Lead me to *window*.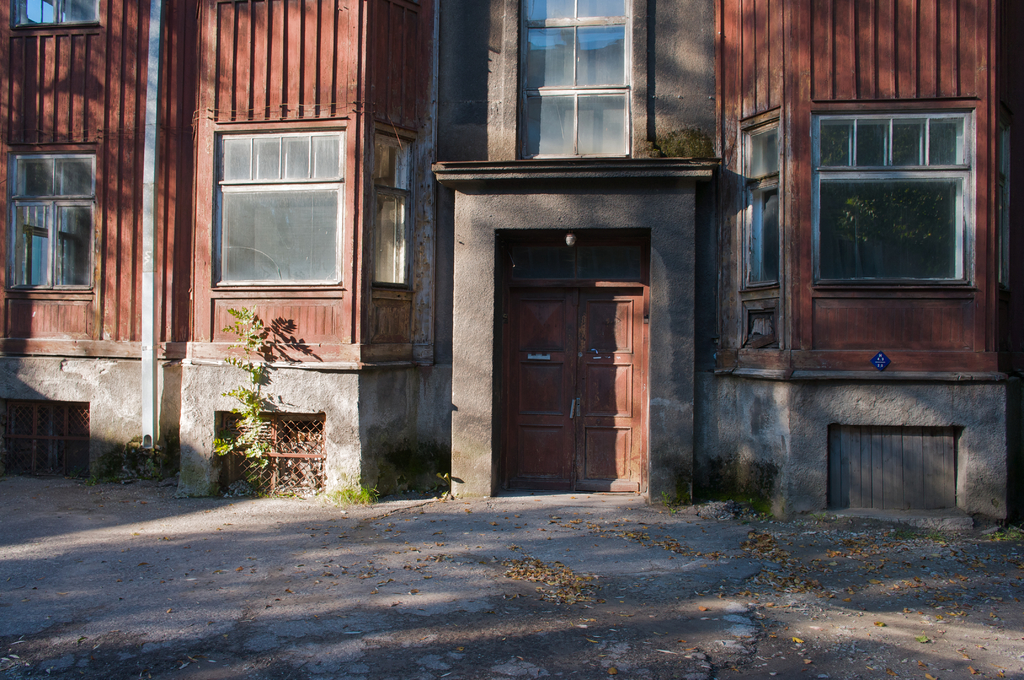
Lead to box(183, 104, 342, 301).
